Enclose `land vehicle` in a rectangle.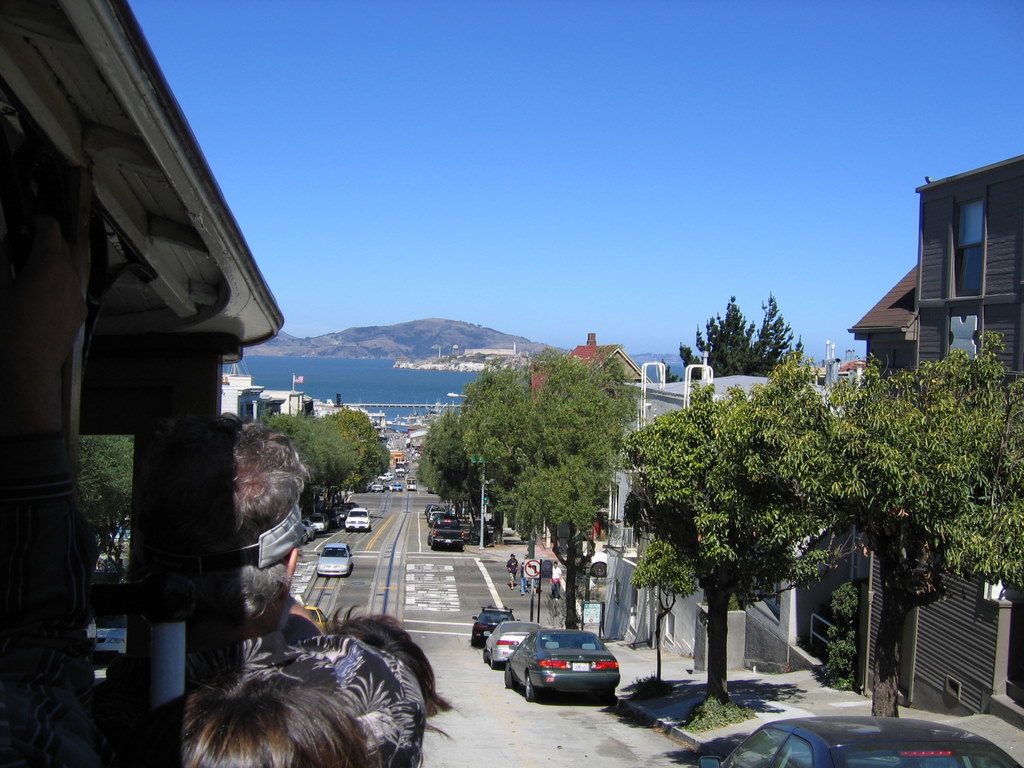
{"x1": 430, "y1": 514, "x2": 460, "y2": 531}.
